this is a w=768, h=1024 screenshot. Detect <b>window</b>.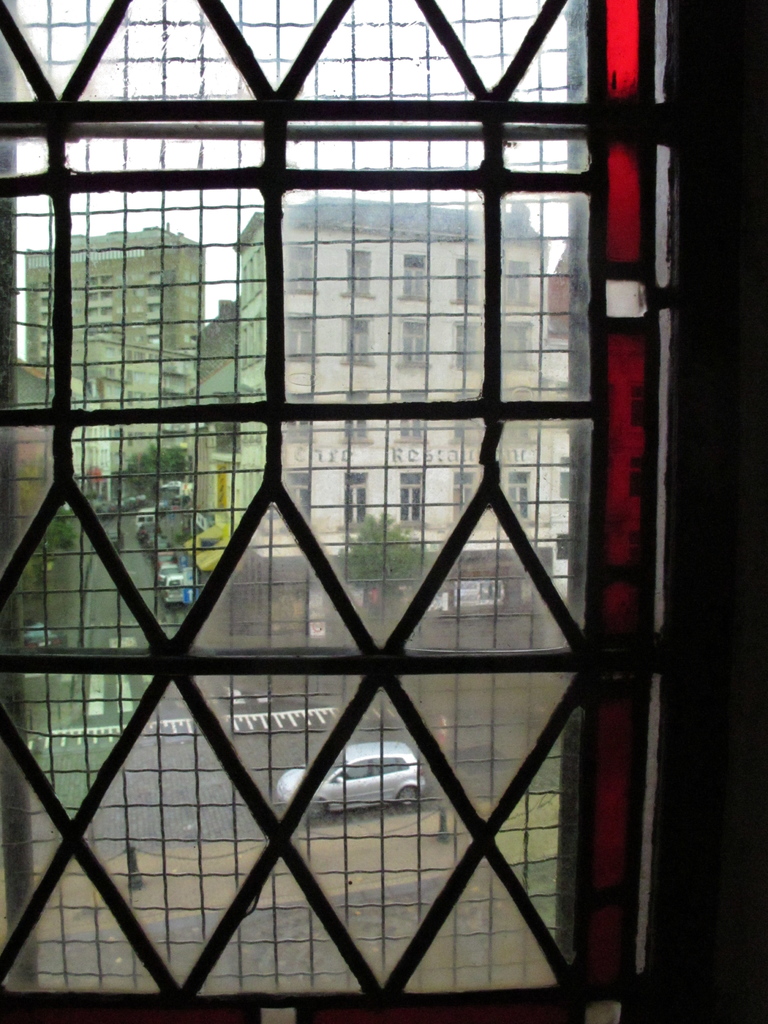
l=282, t=310, r=316, b=359.
